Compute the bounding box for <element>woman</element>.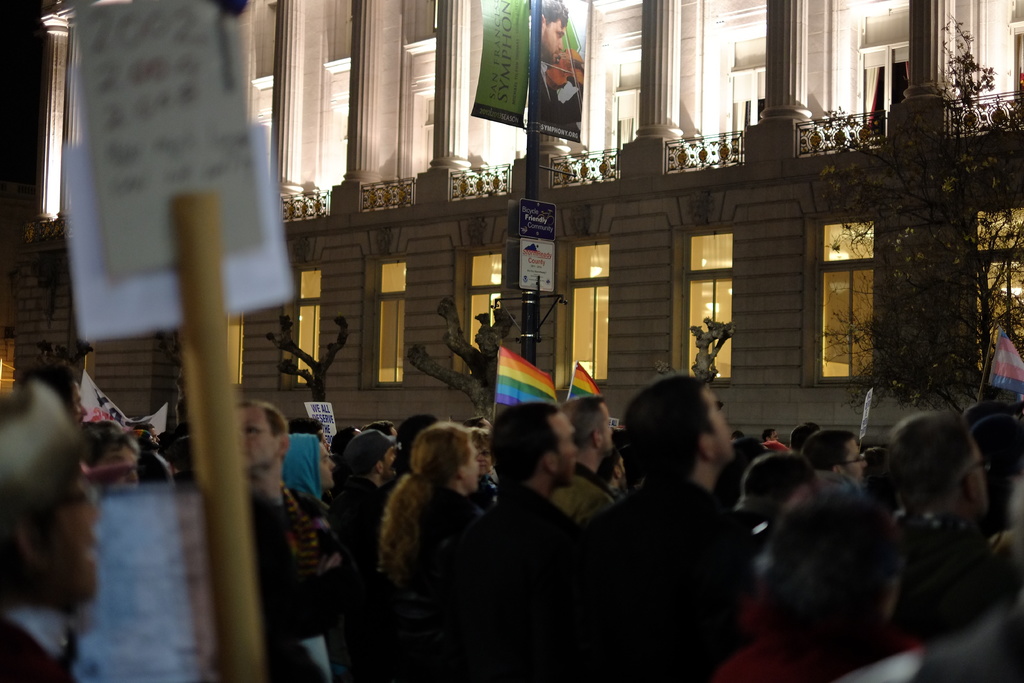
bbox=(956, 409, 1023, 560).
